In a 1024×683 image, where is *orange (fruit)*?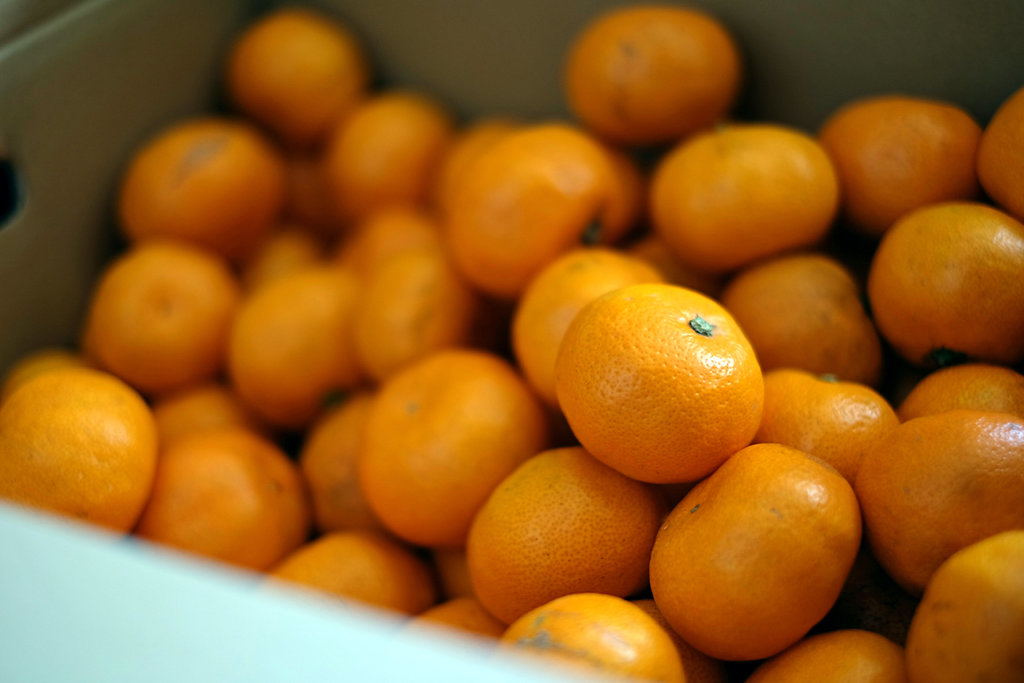
360:348:541:552.
